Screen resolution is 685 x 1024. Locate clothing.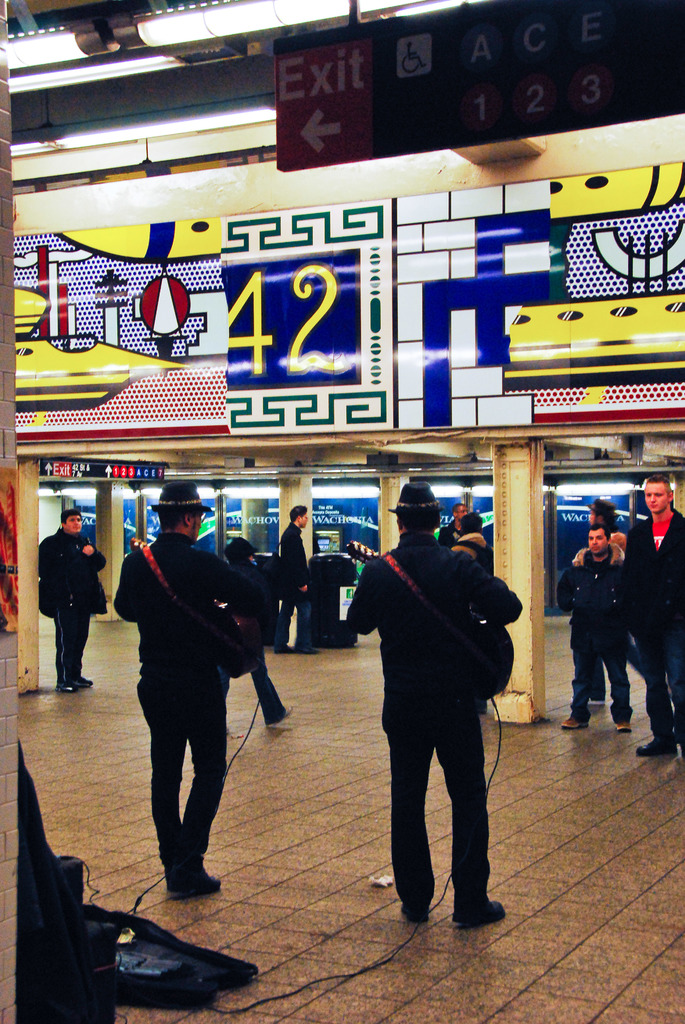
box(556, 550, 627, 648).
